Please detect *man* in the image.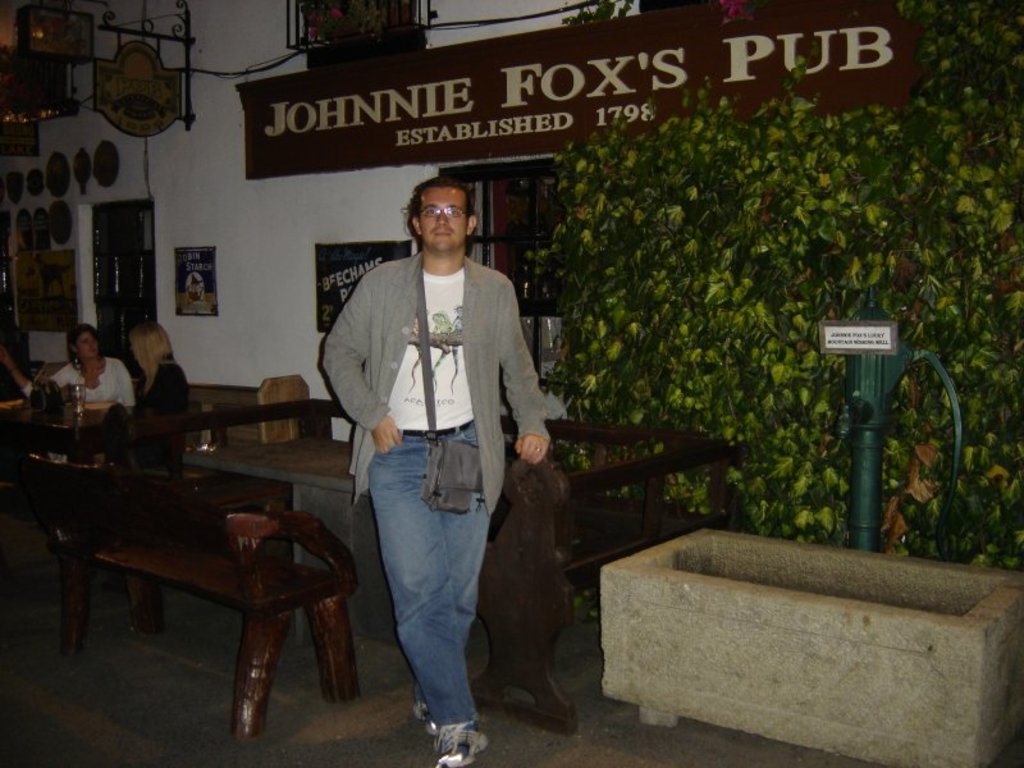
bbox=(323, 182, 559, 737).
